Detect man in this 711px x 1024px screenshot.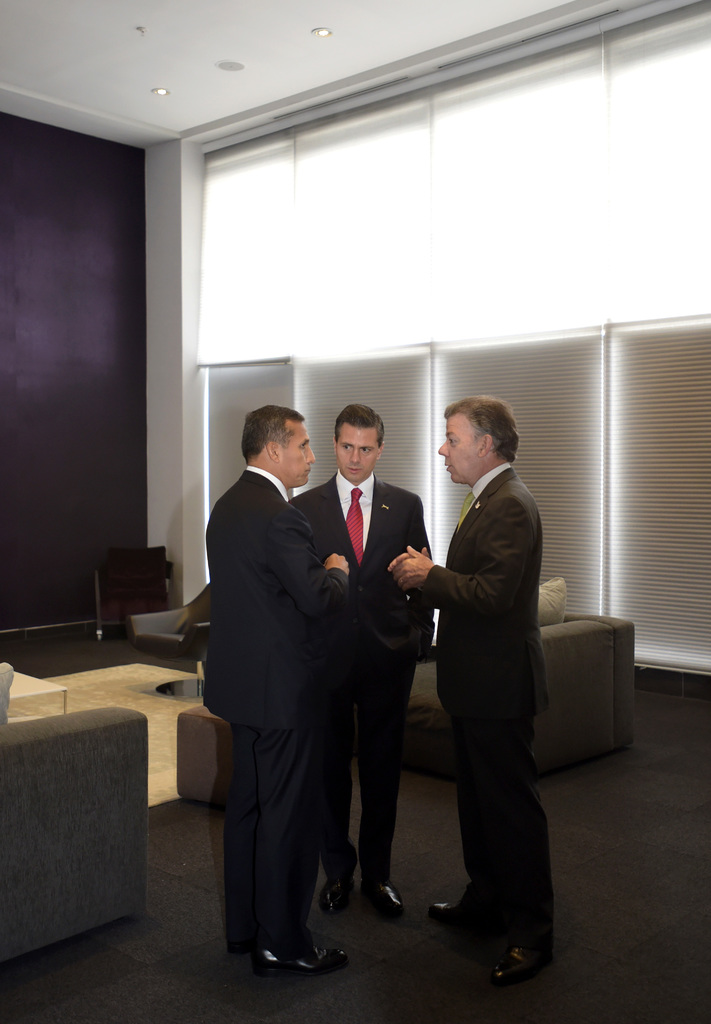
Detection: left=295, top=400, right=435, bottom=914.
